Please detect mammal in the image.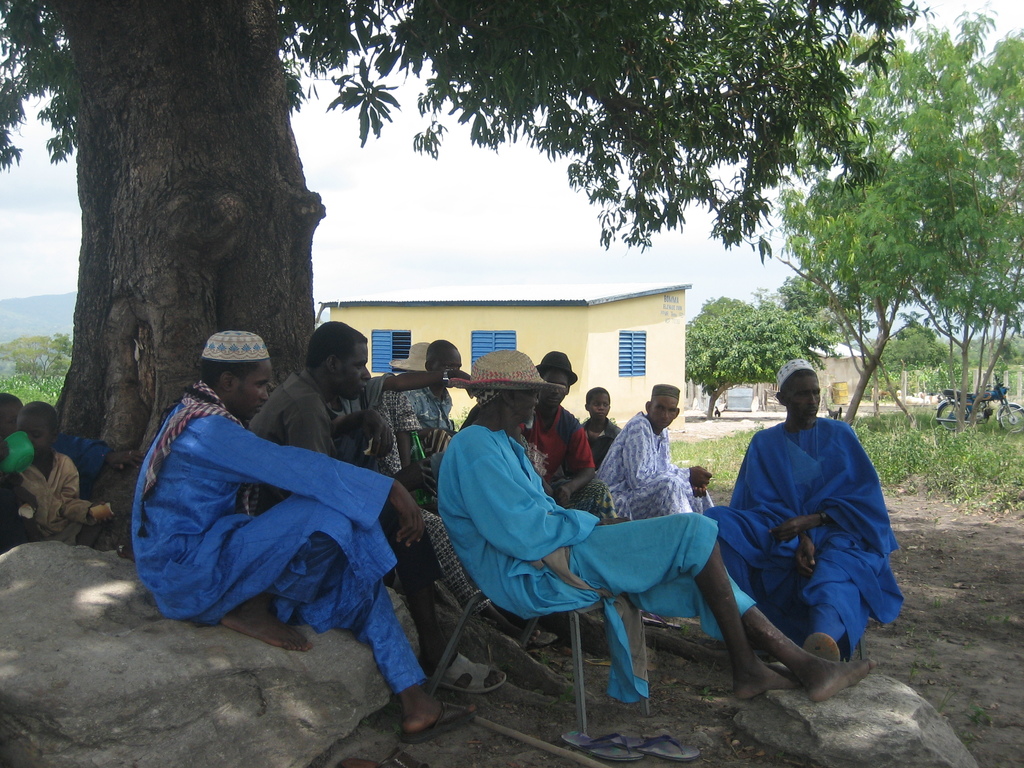
x1=589, y1=385, x2=622, y2=469.
